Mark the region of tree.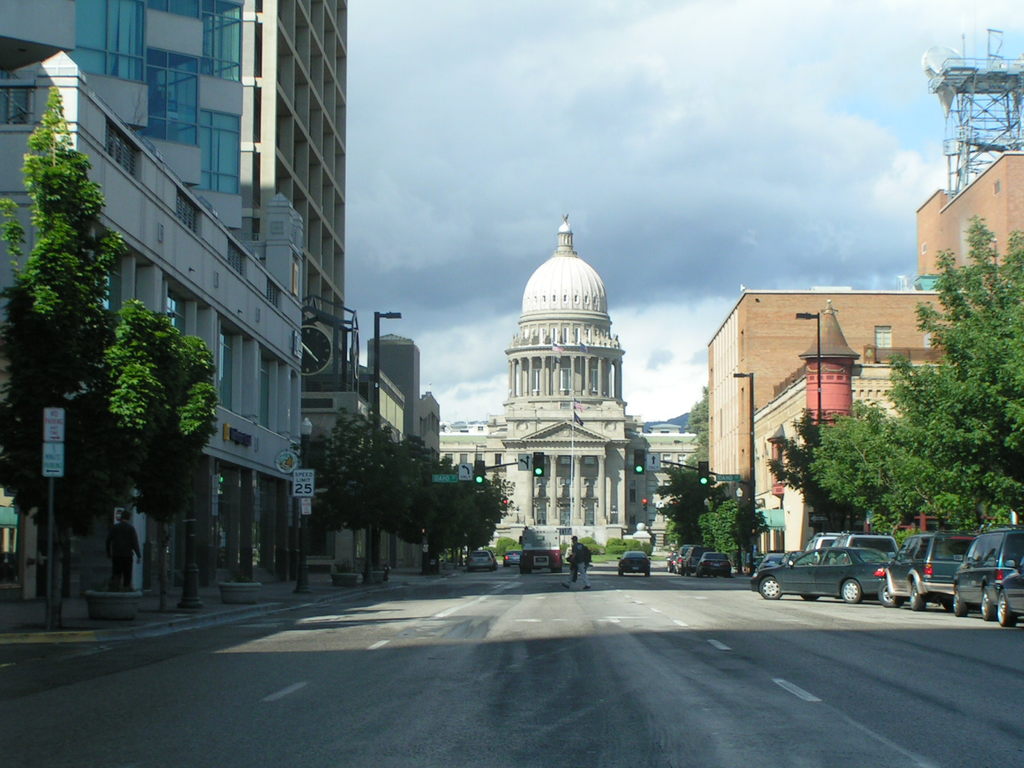
Region: x1=182, y1=332, x2=221, y2=487.
